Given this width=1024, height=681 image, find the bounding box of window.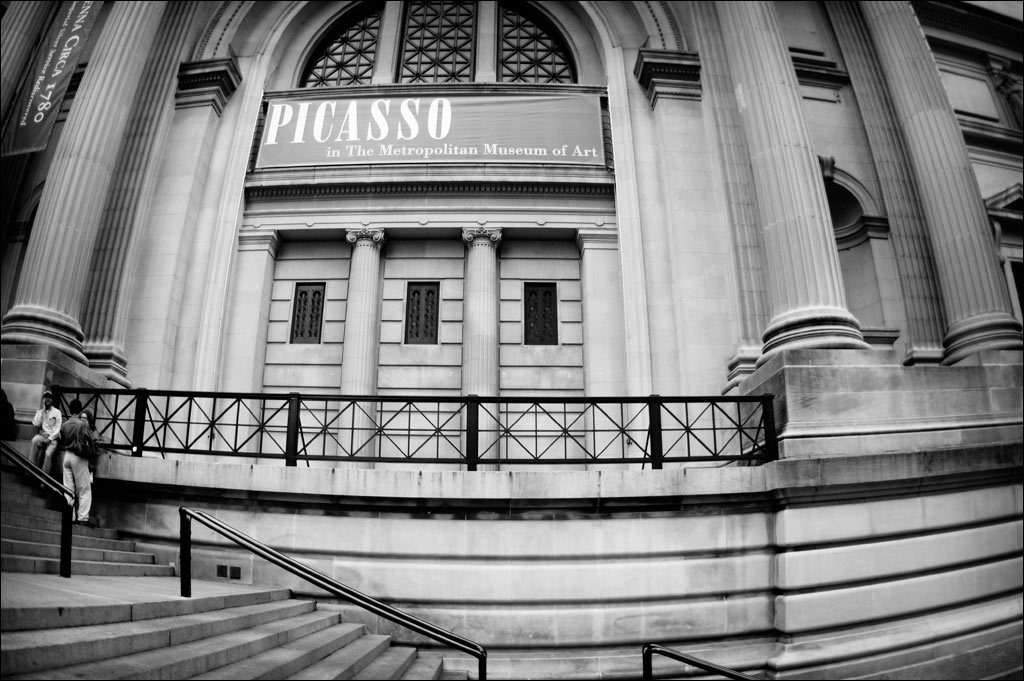
bbox(525, 280, 555, 343).
